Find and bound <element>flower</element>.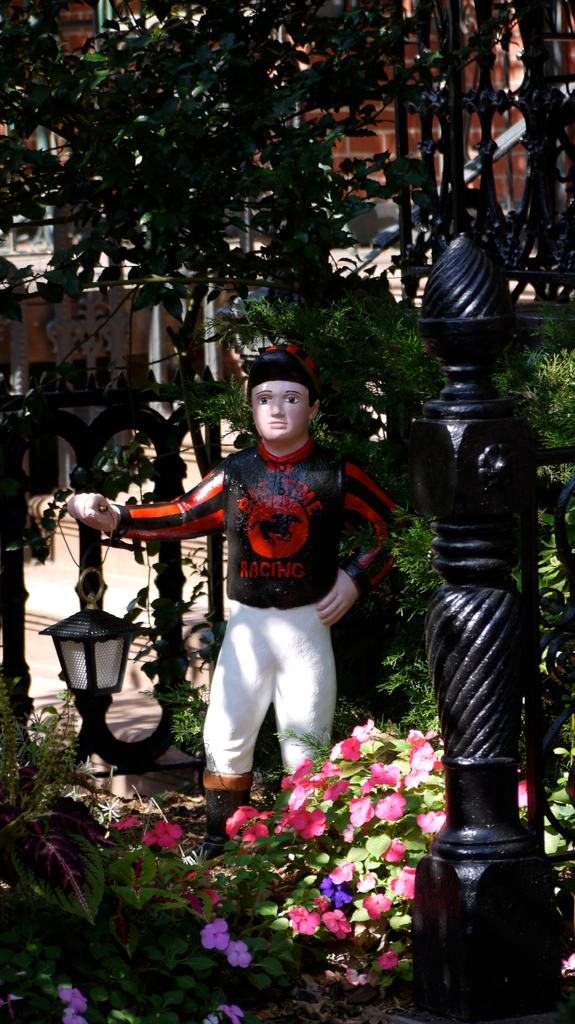
Bound: Rect(320, 910, 351, 943).
